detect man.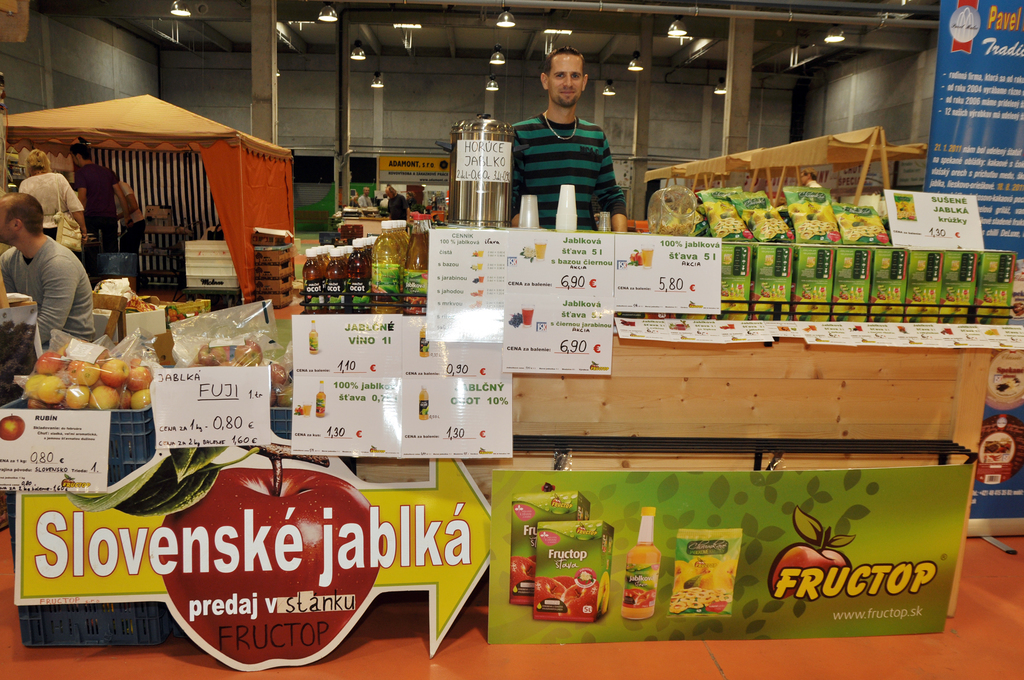
Detected at 387/186/411/225.
